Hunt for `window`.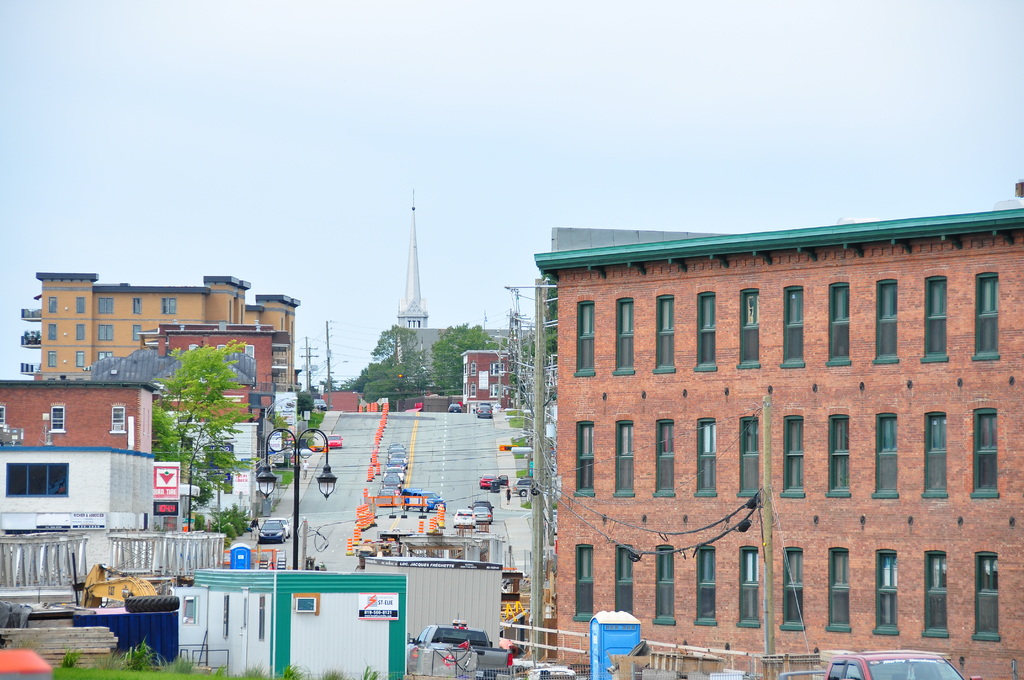
Hunted down at select_region(655, 298, 676, 365).
